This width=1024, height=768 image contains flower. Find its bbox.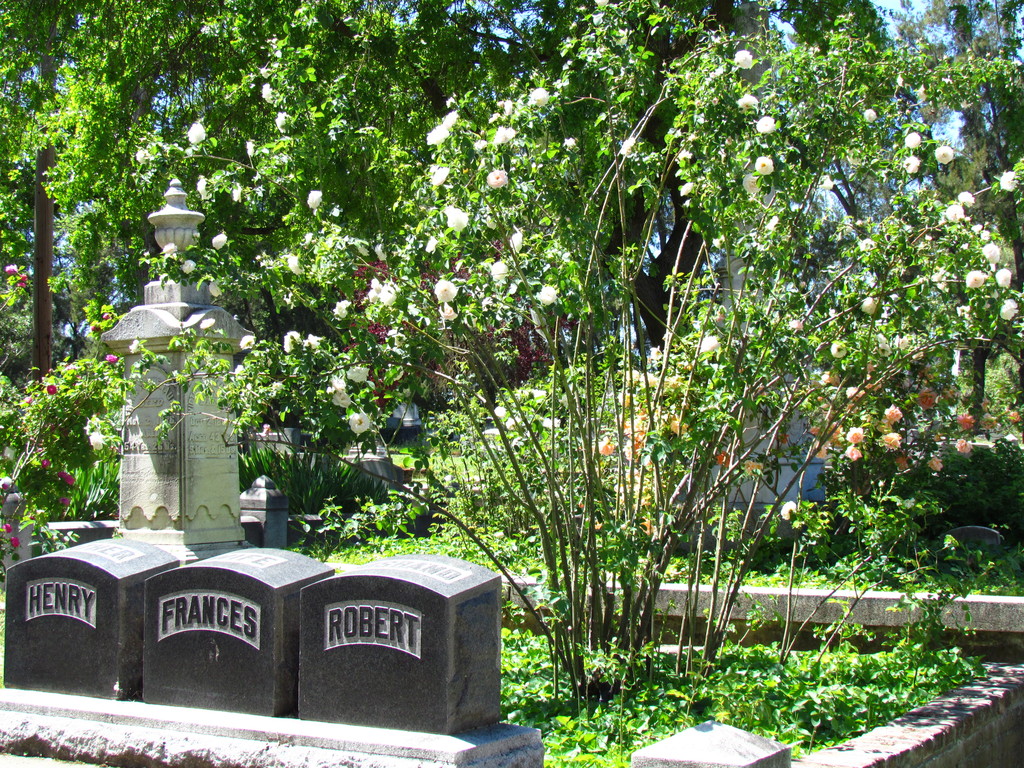
l=486, t=168, r=511, b=188.
